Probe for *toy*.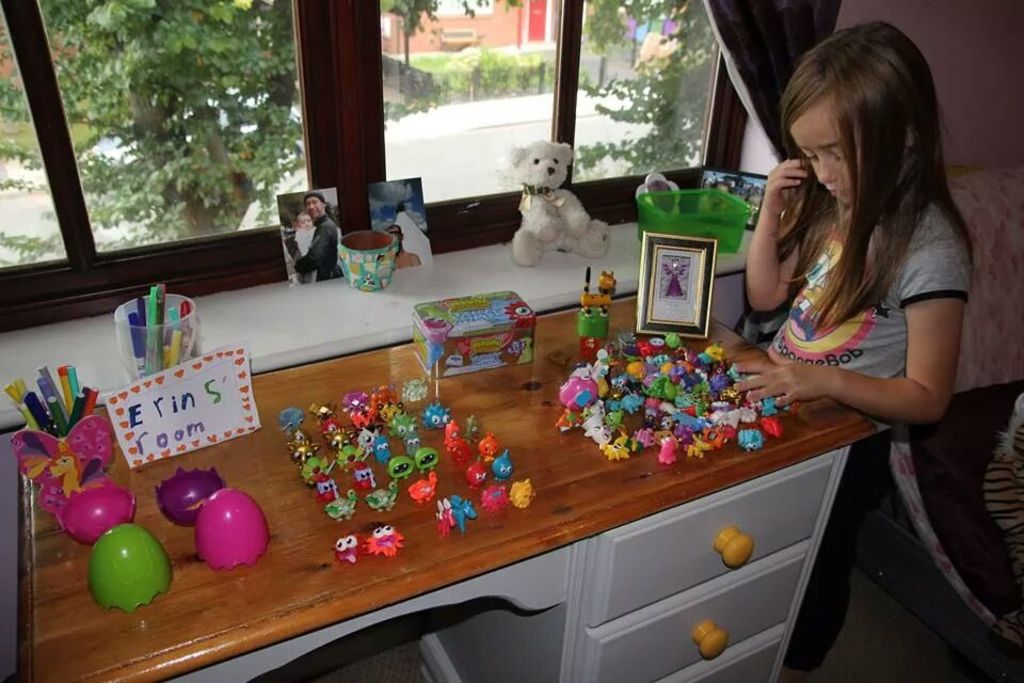
Probe result: rect(348, 406, 377, 430).
